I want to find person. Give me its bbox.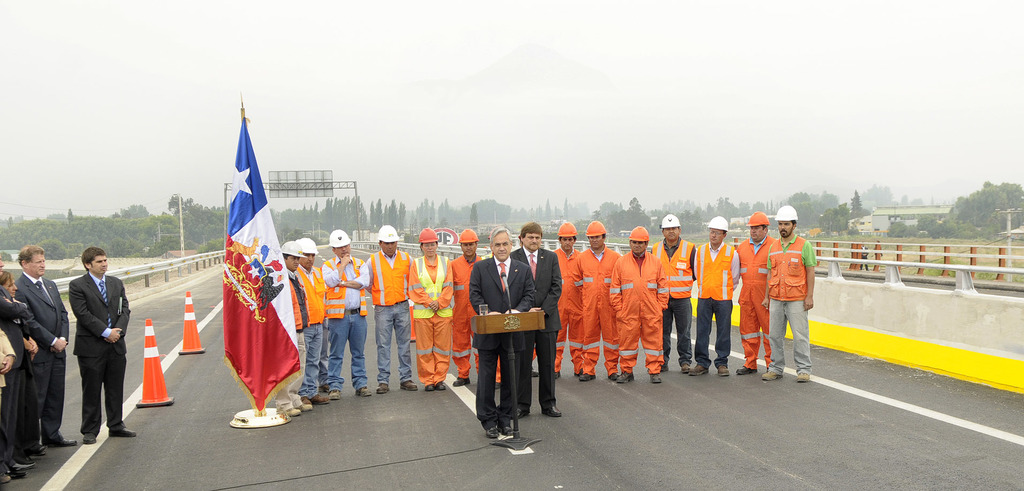
[574, 221, 623, 381].
